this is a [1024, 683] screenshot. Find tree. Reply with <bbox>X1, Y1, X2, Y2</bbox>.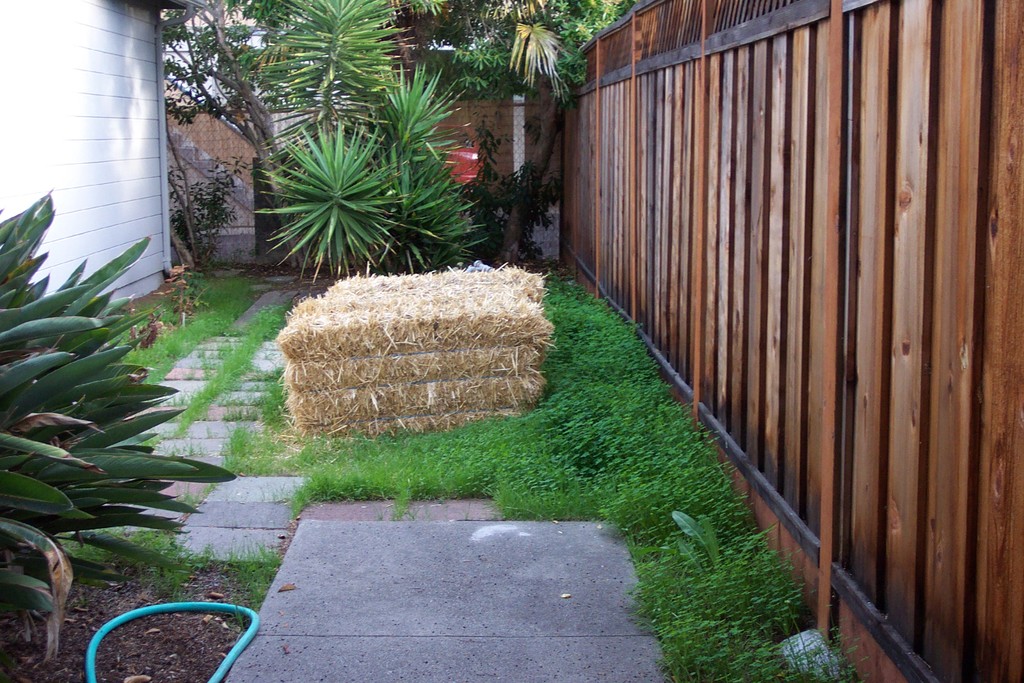
<bbox>161, 0, 310, 272</bbox>.
